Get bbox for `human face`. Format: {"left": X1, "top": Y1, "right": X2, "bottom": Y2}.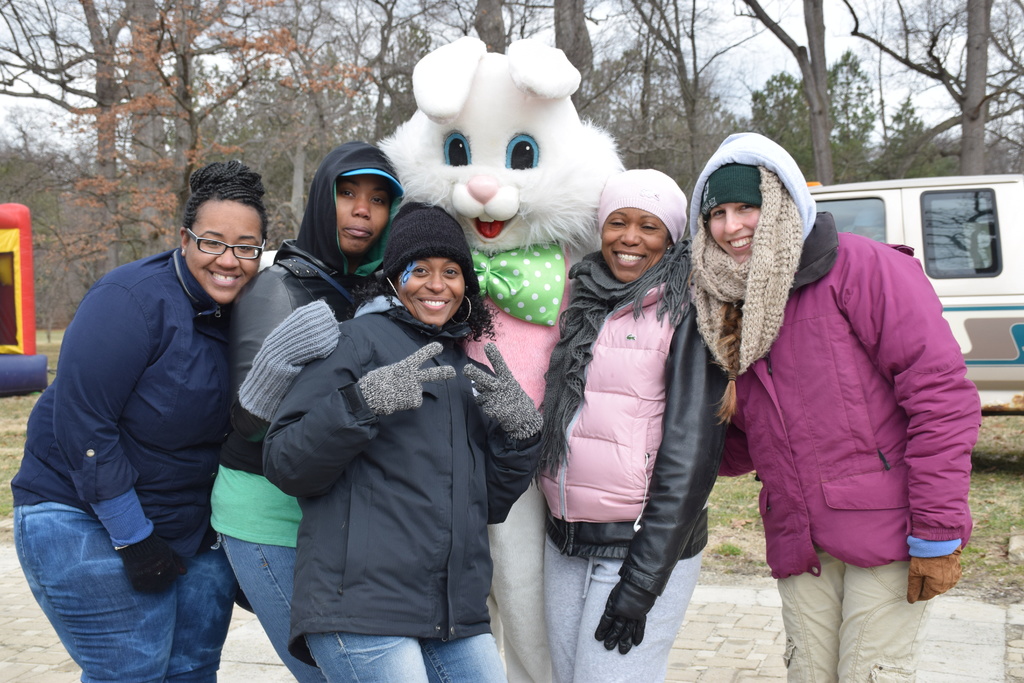
{"left": 394, "top": 257, "right": 465, "bottom": 324}.
